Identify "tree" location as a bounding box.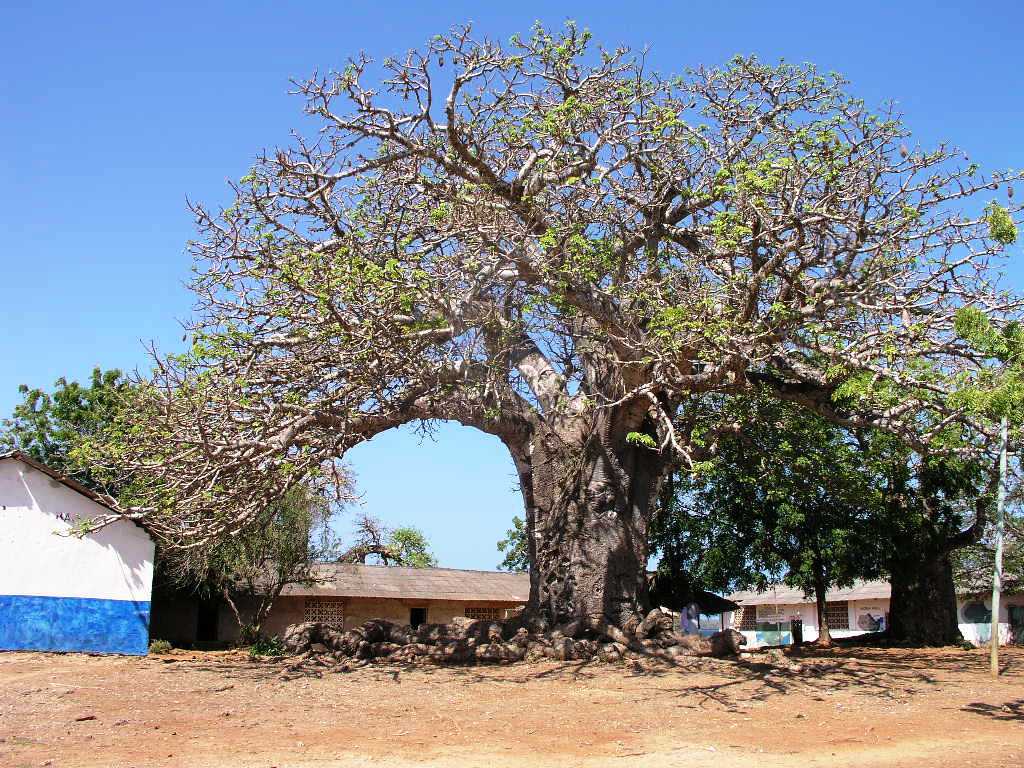
(0, 357, 165, 507).
